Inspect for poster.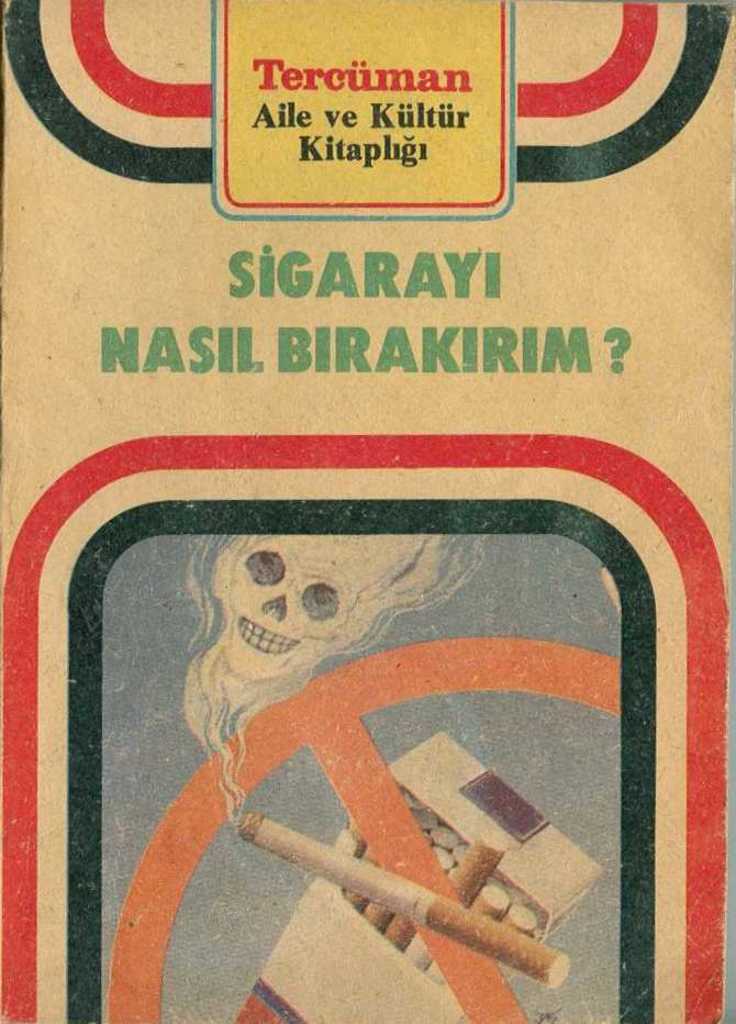
Inspection: (x1=0, y1=0, x2=735, y2=1023).
